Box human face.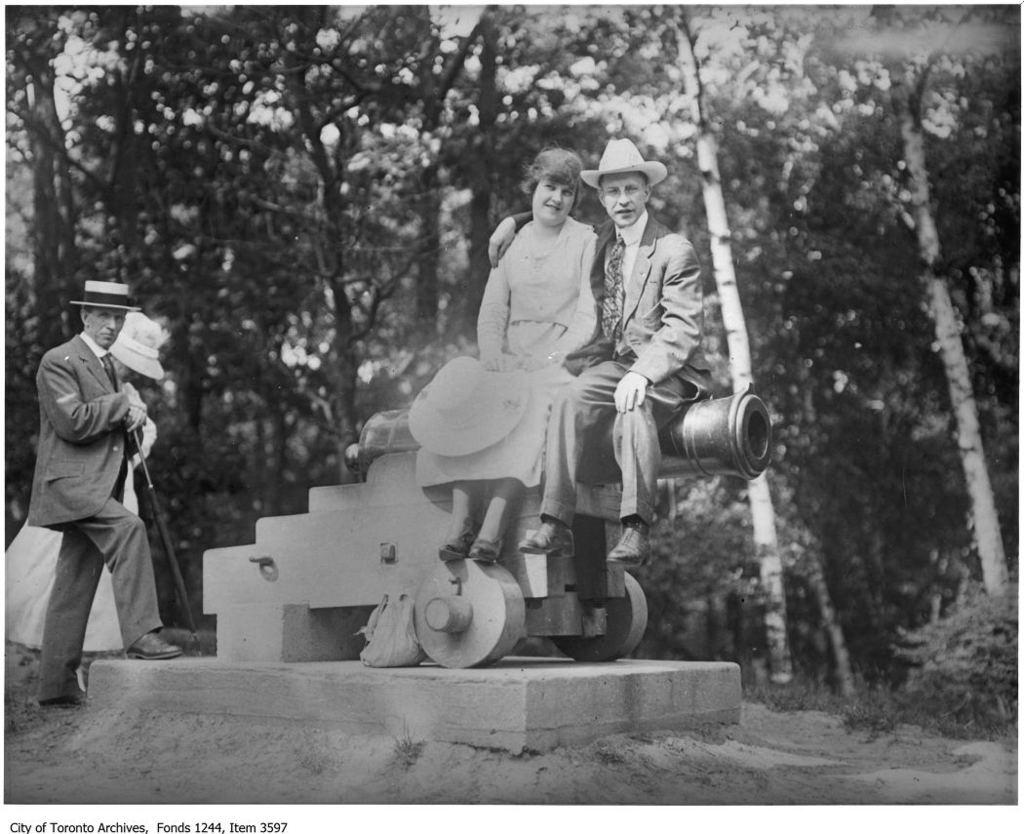
93:310:123:346.
